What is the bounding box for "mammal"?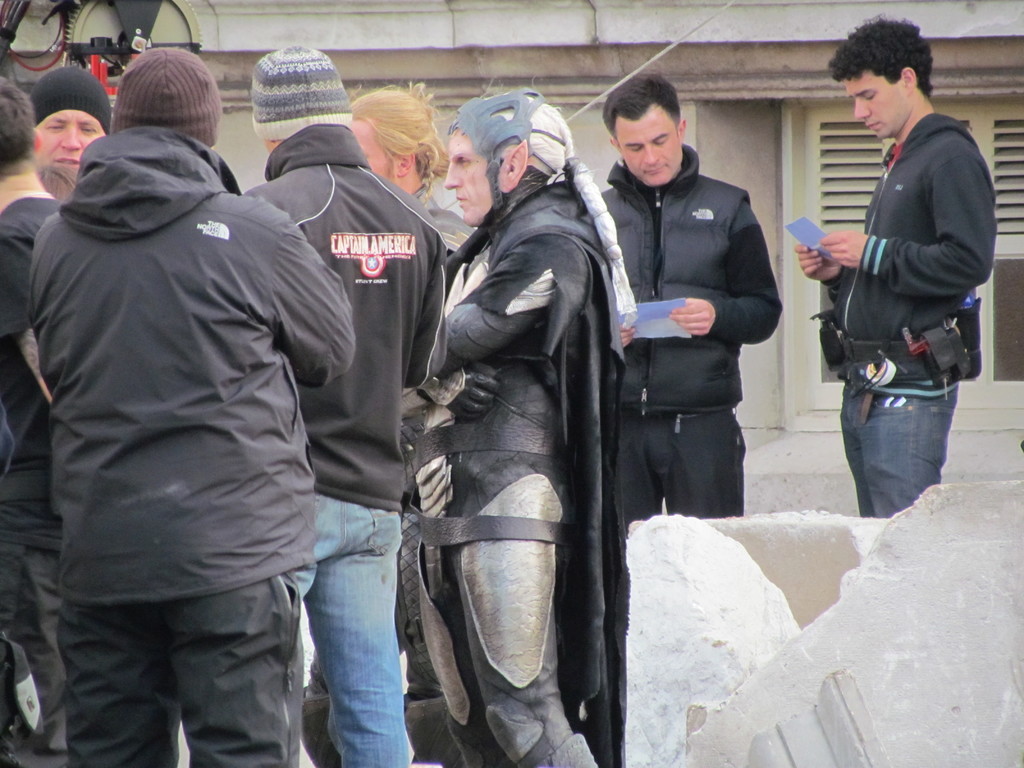
select_region(0, 74, 74, 767).
